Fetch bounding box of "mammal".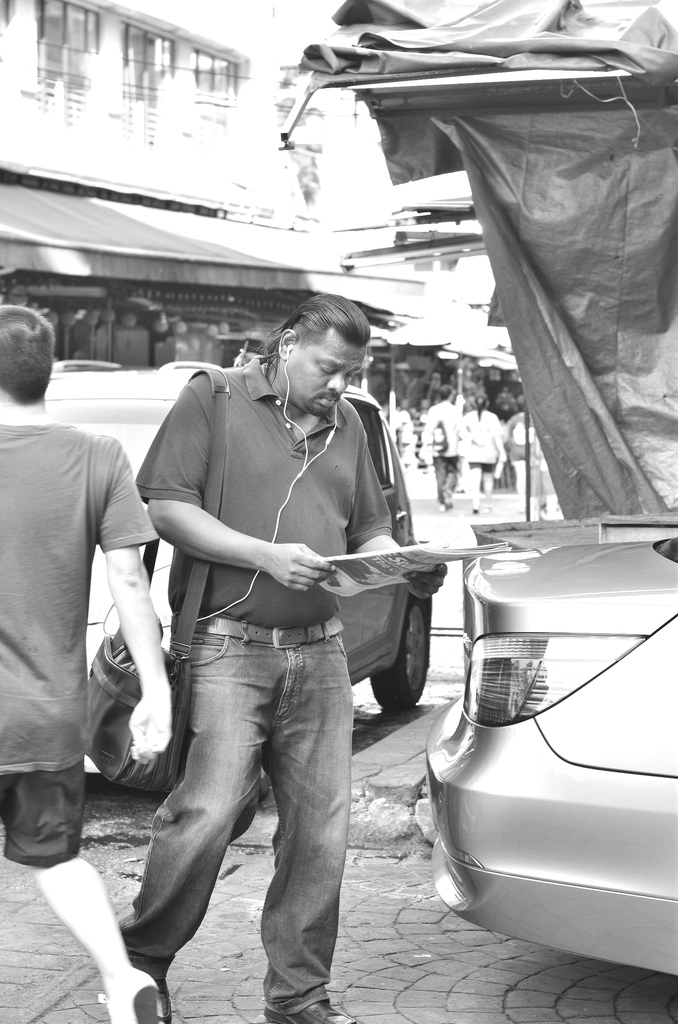
Bbox: (108,289,446,1023).
